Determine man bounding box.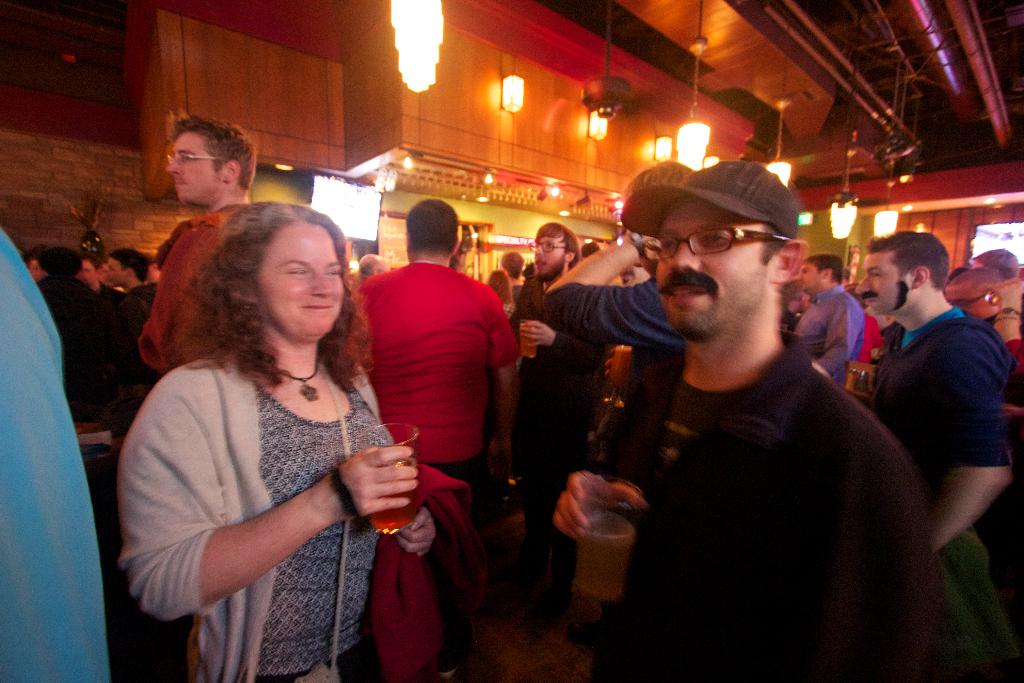
Determined: (124,251,155,310).
